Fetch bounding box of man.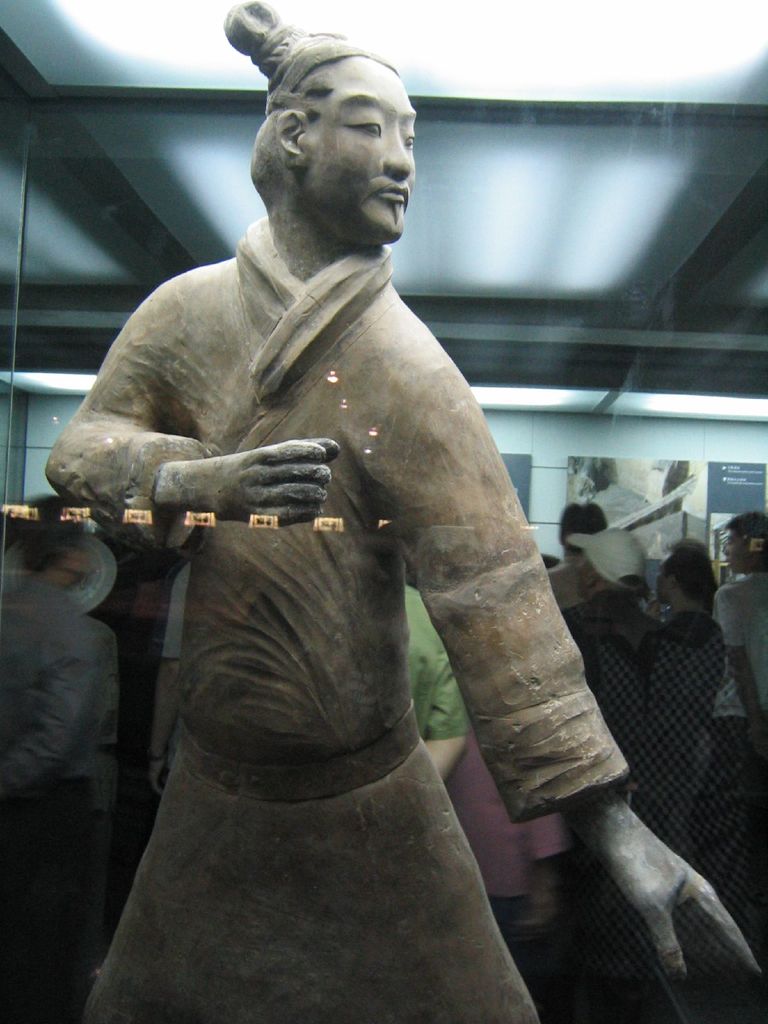
Bbox: box=[54, 15, 652, 1007].
